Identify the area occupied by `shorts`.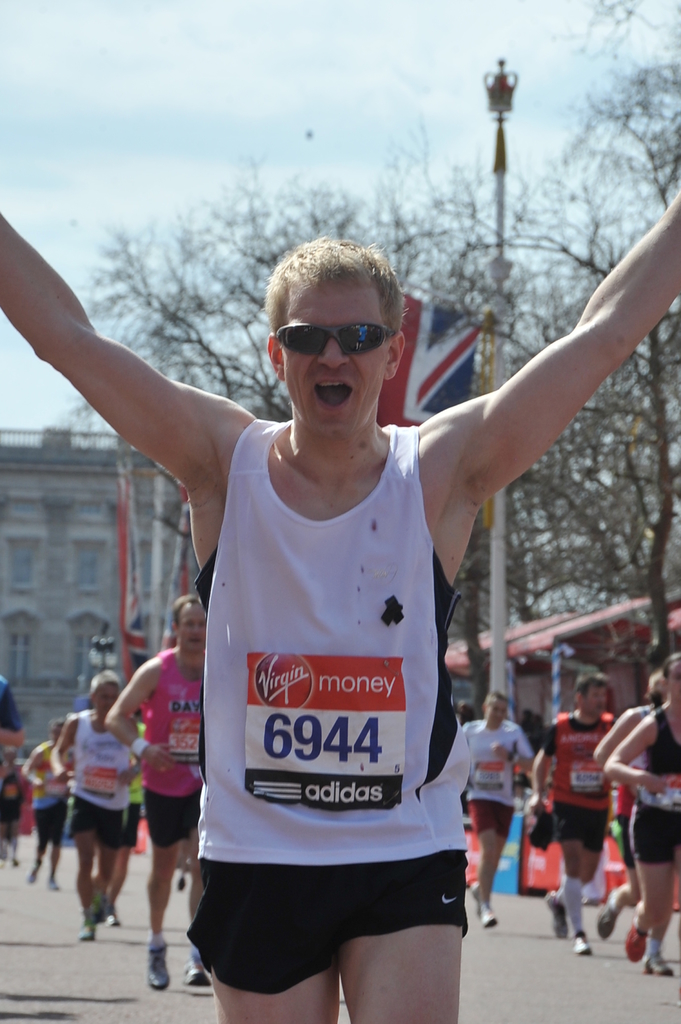
Area: bbox=(65, 802, 126, 856).
